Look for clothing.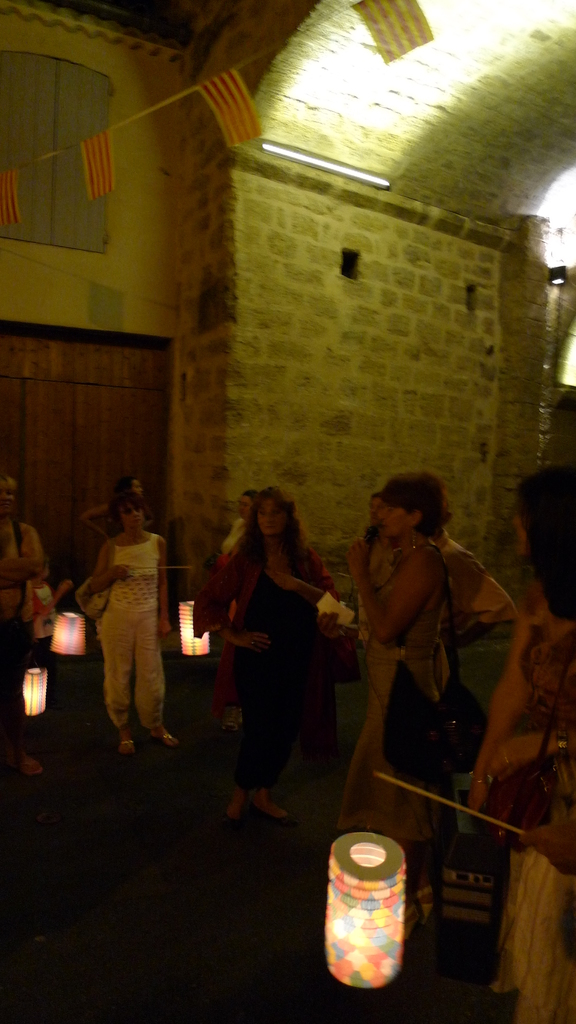
Found: detection(195, 525, 342, 790).
